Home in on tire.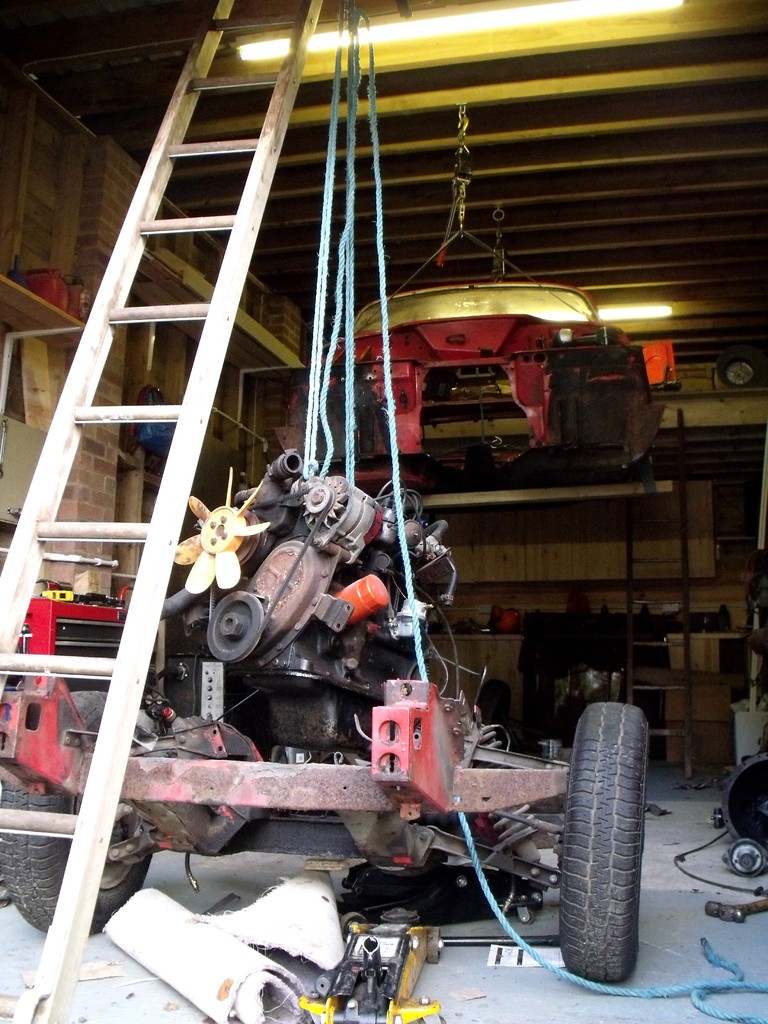
Homed in at (left=0, top=689, right=152, bottom=935).
